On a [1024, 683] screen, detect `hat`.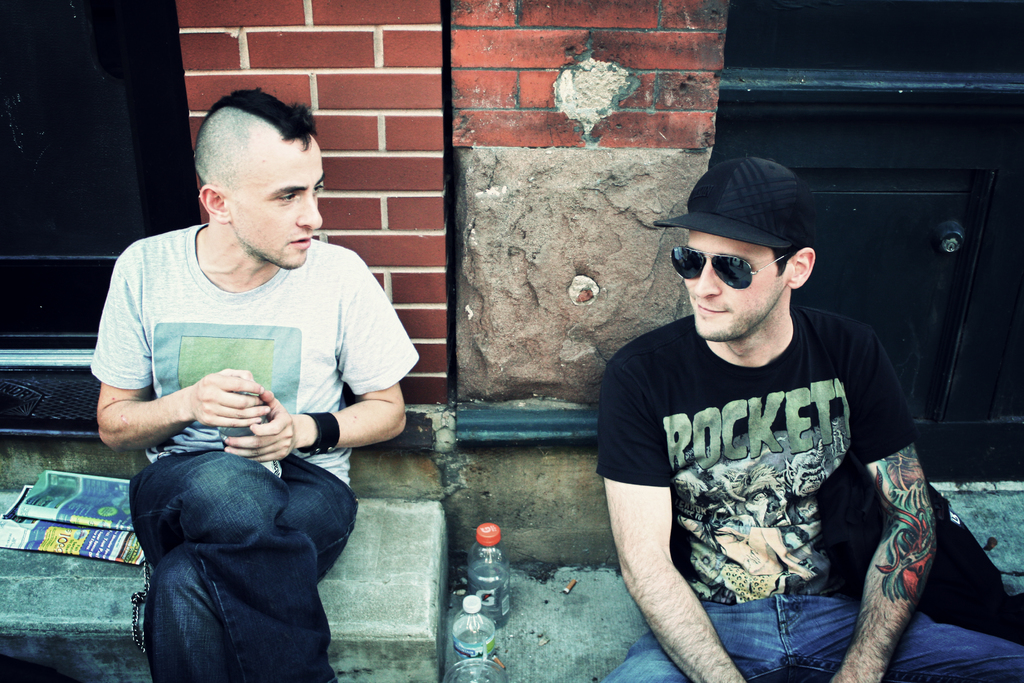
(653,154,813,252).
